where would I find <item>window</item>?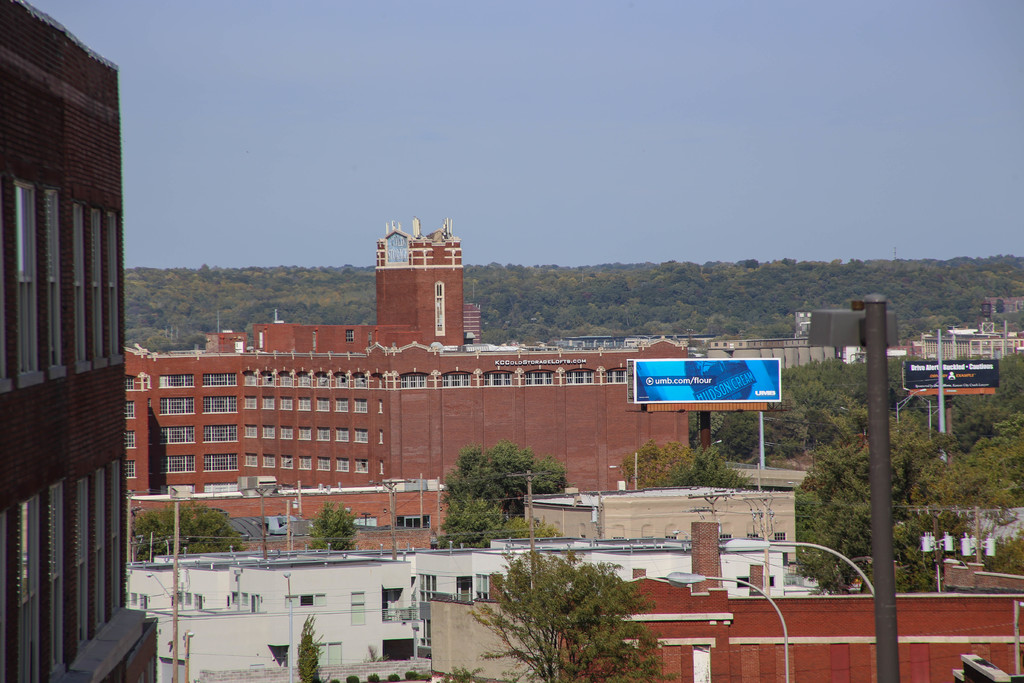
At bbox=[566, 369, 596, 384].
